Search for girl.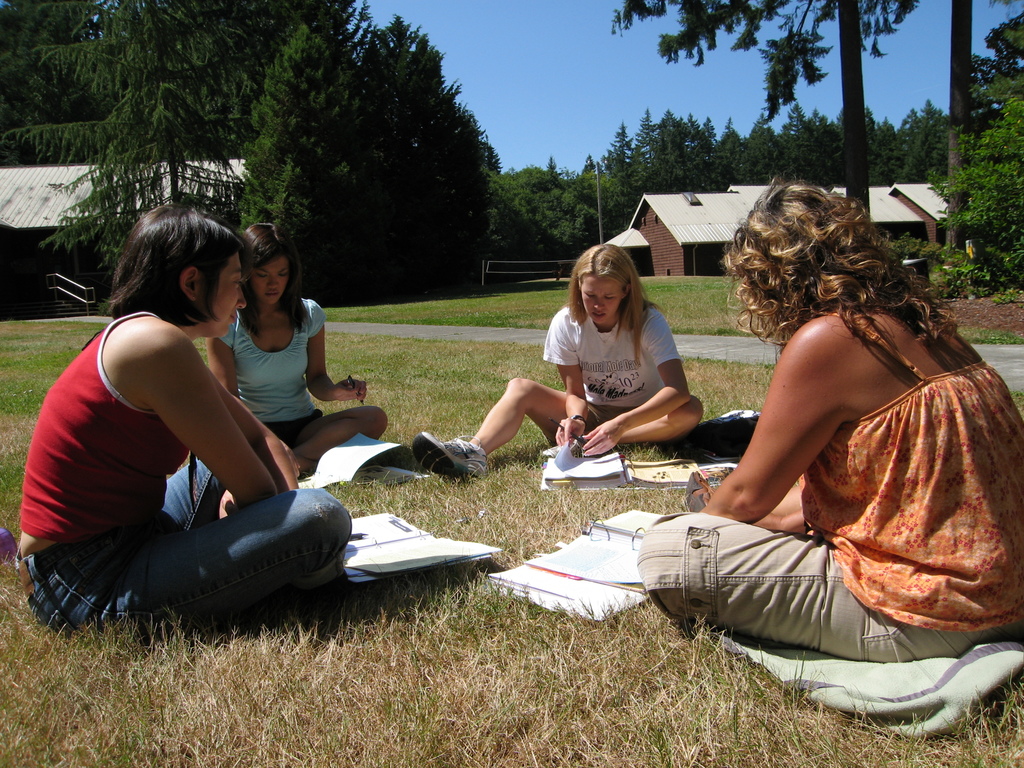
Found at (413, 243, 703, 477).
